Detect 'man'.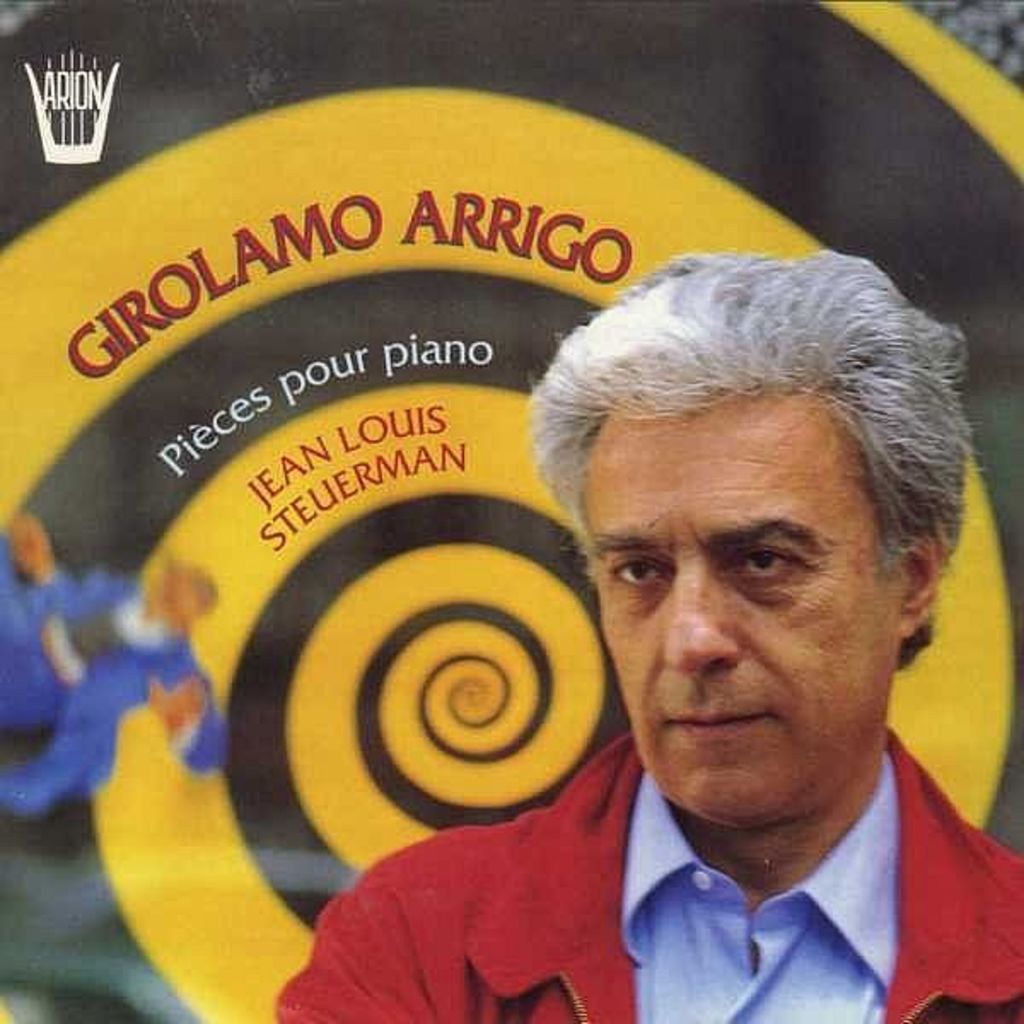
Detected at select_region(0, 515, 229, 826).
